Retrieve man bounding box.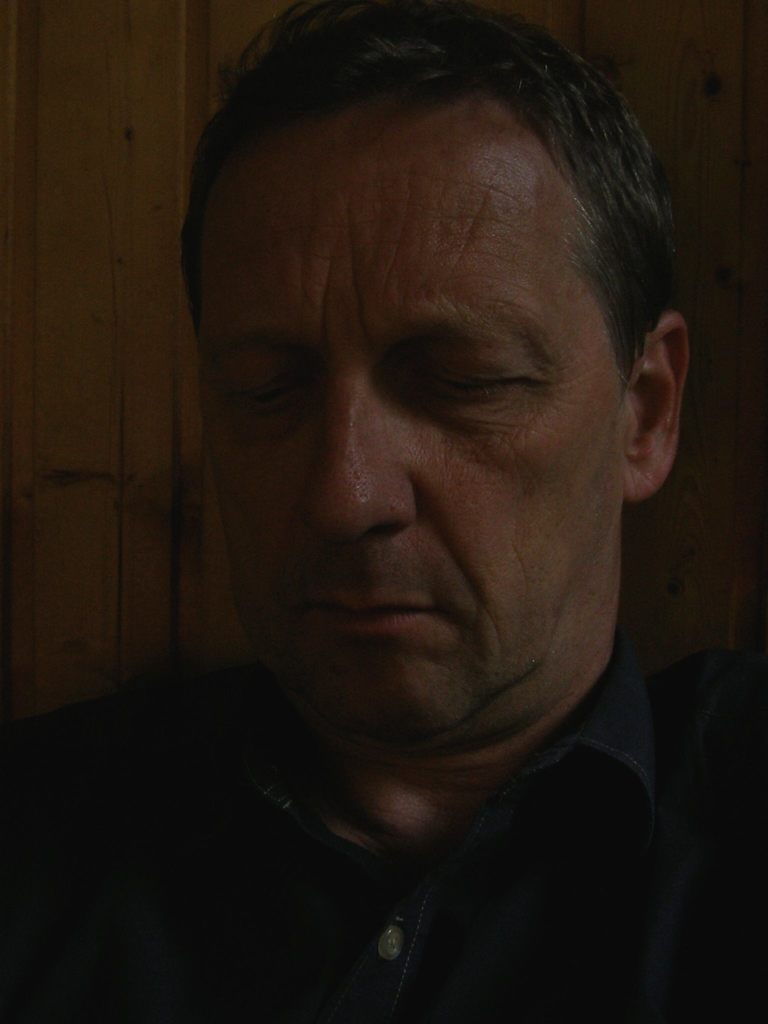
Bounding box: 59:0:767:984.
